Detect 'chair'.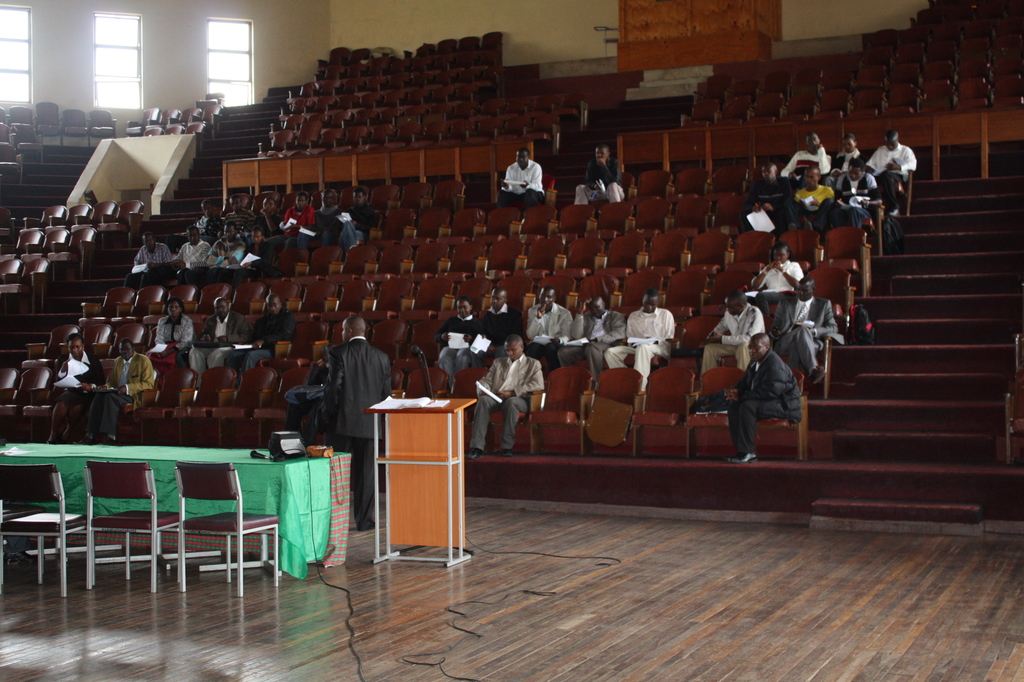
Detected at pyautogui.locateOnScreen(120, 368, 204, 452).
